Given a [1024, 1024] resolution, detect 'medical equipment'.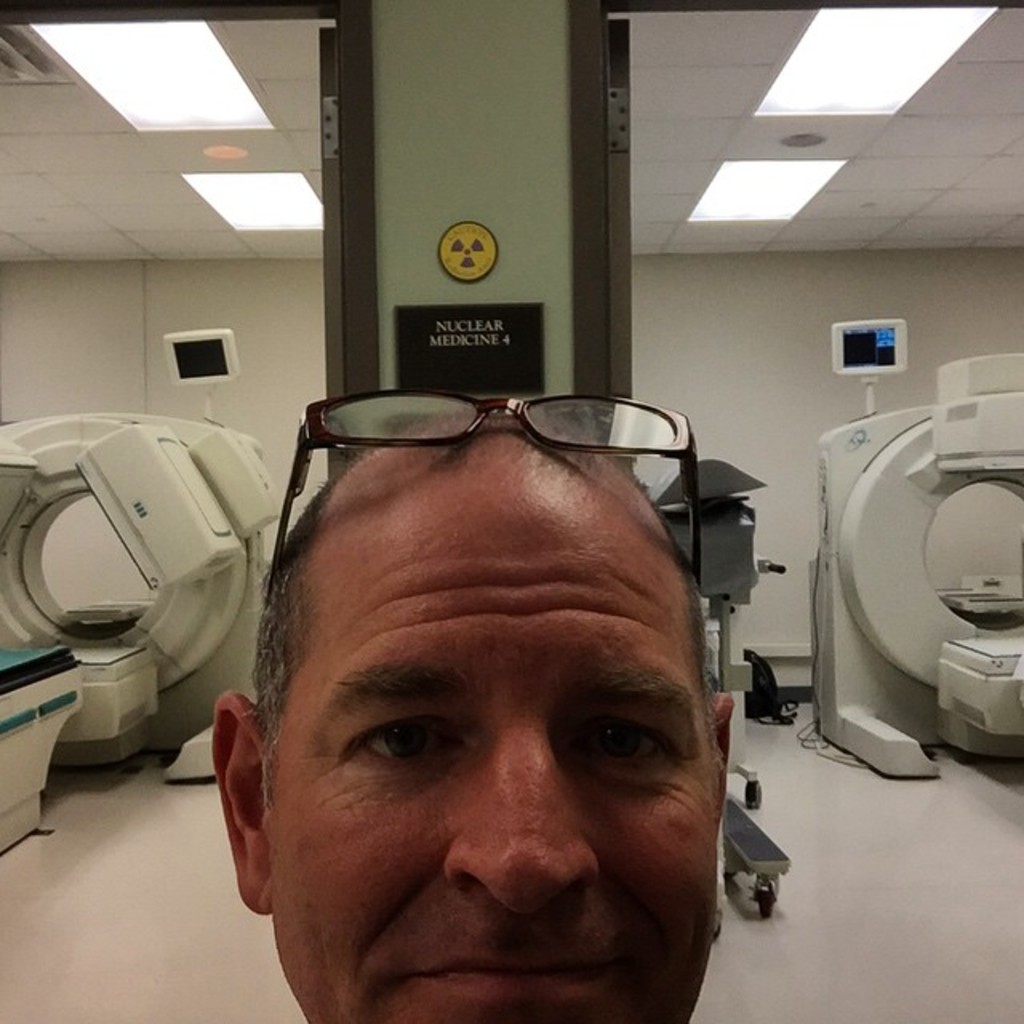
(x1=794, y1=314, x2=1022, y2=784).
